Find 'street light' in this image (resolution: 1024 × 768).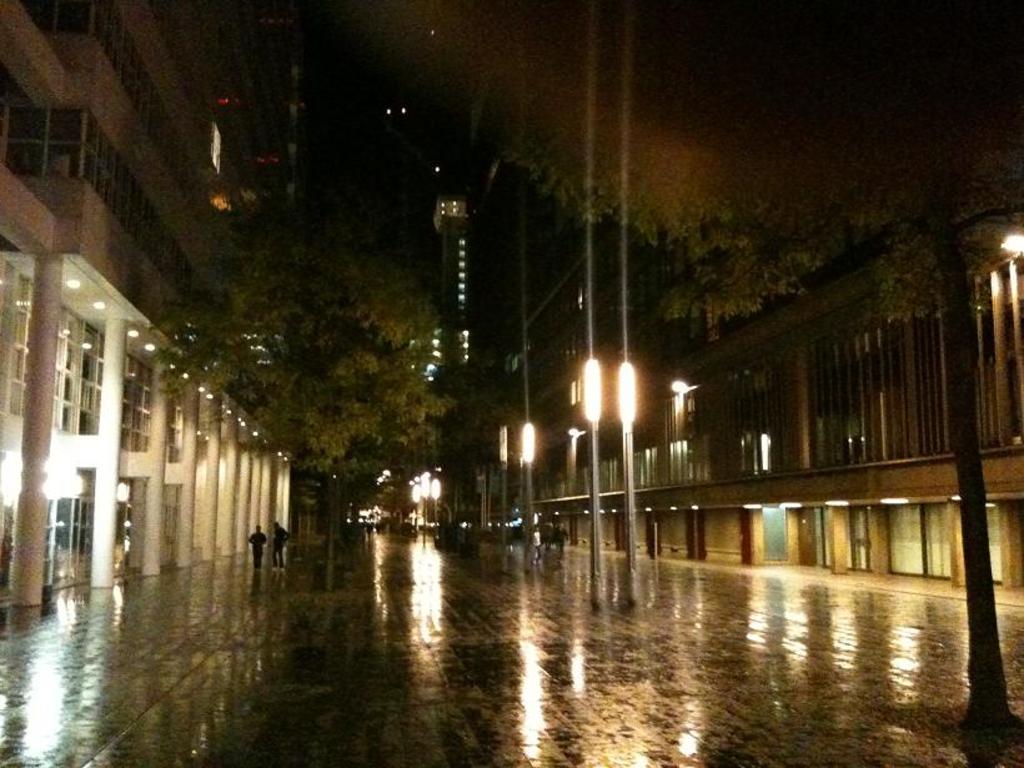
{"x1": 411, "y1": 470, "x2": 440, "y2": 551}.
